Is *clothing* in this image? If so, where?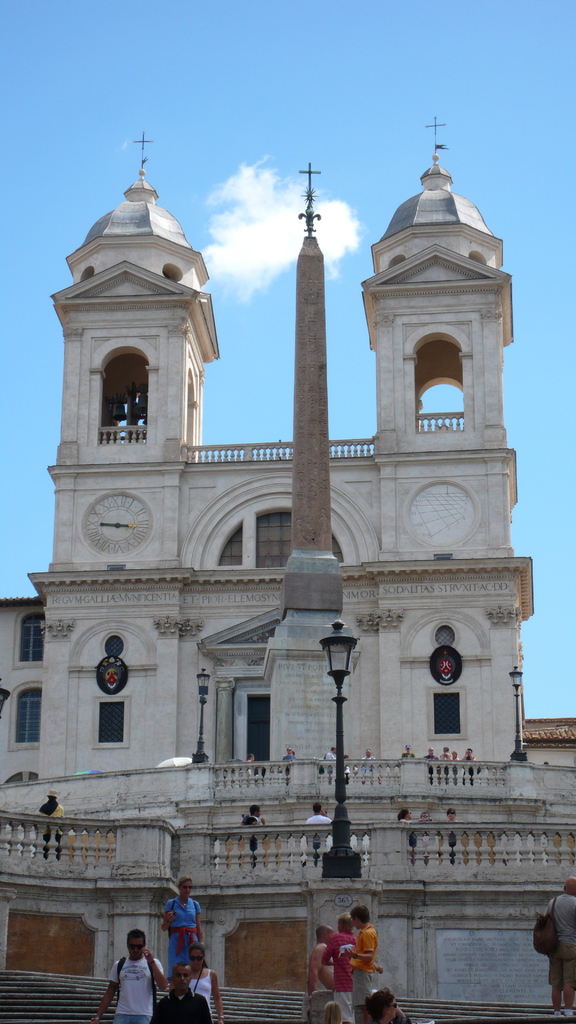
Yes, at 401:751:417:758.
